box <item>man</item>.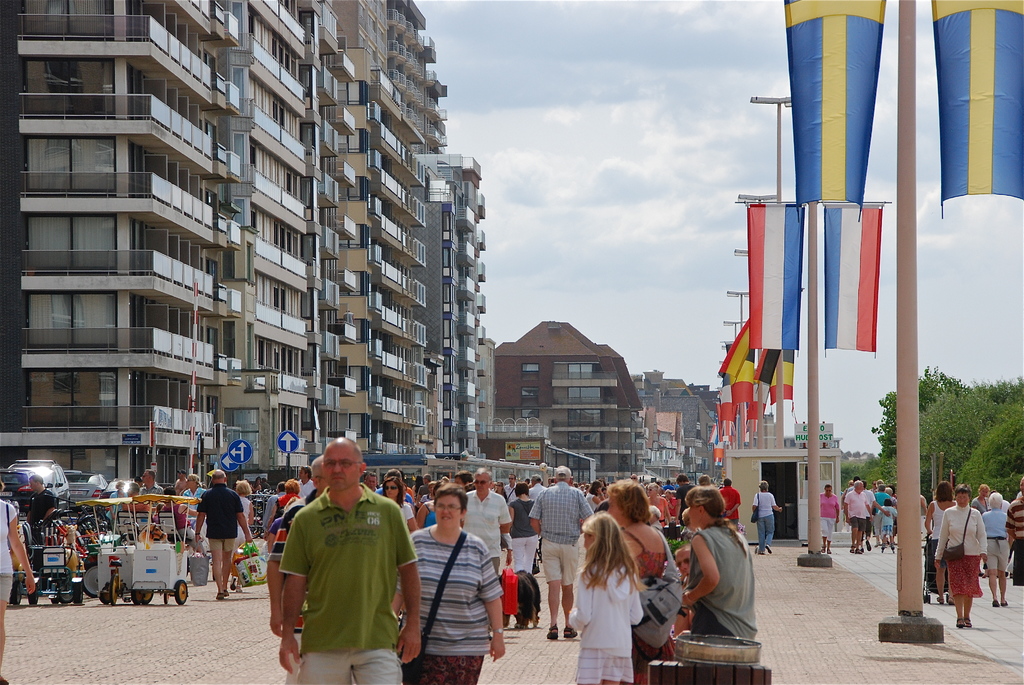
(x1=189, y1=468, x2=253, y2=601).
